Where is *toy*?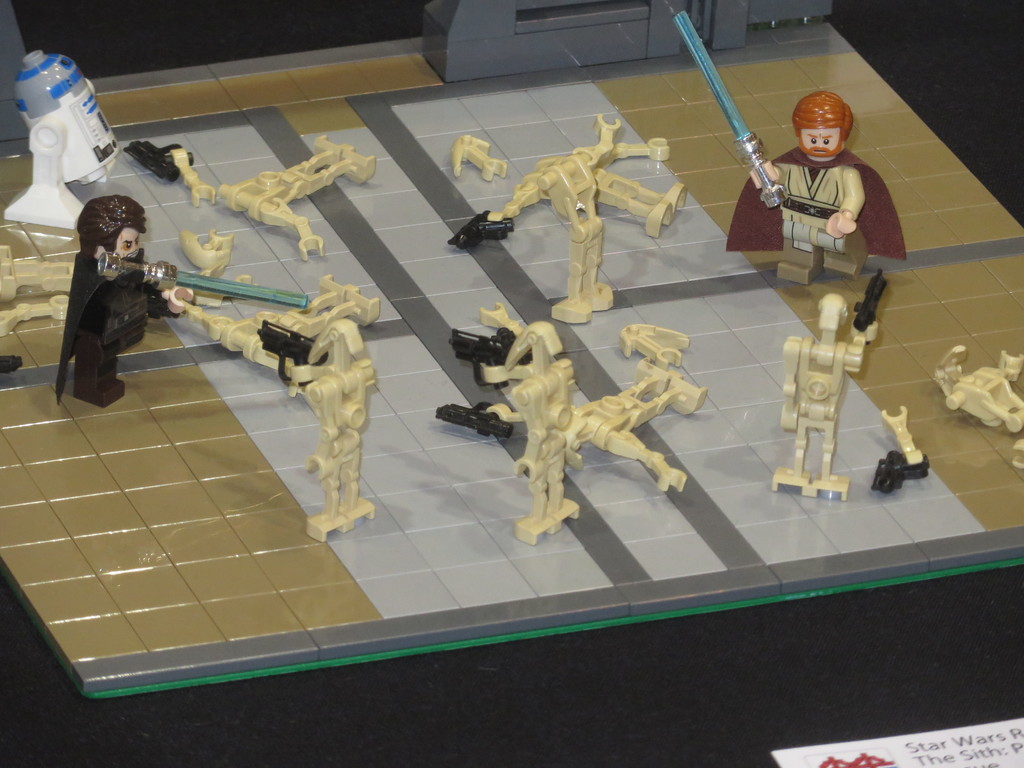
bbox=[214, 134, 371, 259].
